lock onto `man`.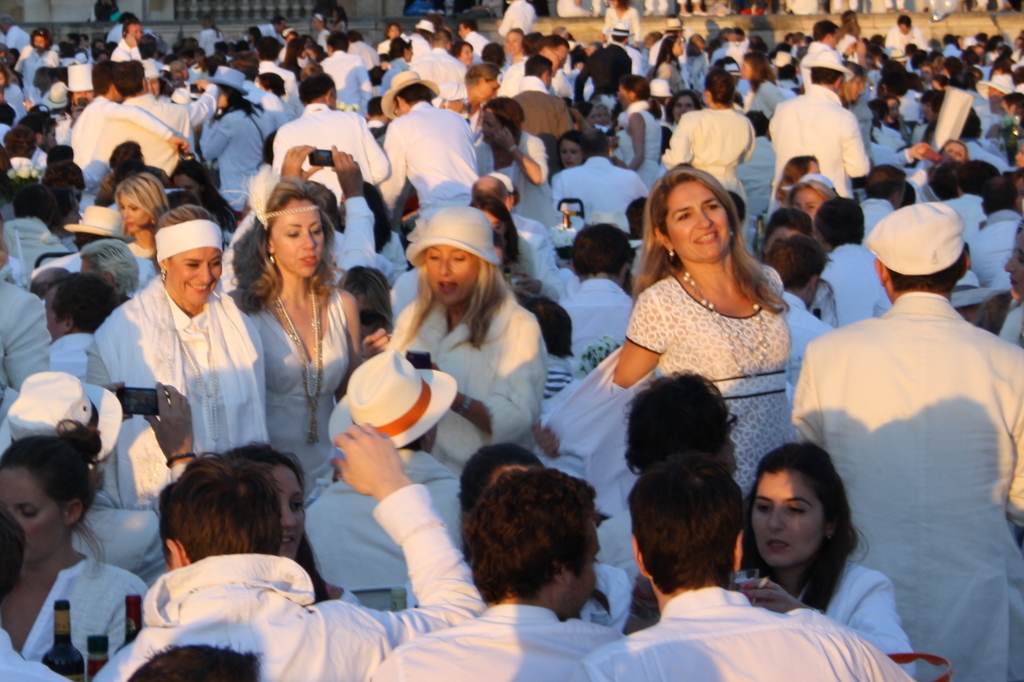
Locked: rect(536, 31, 570, 97).
